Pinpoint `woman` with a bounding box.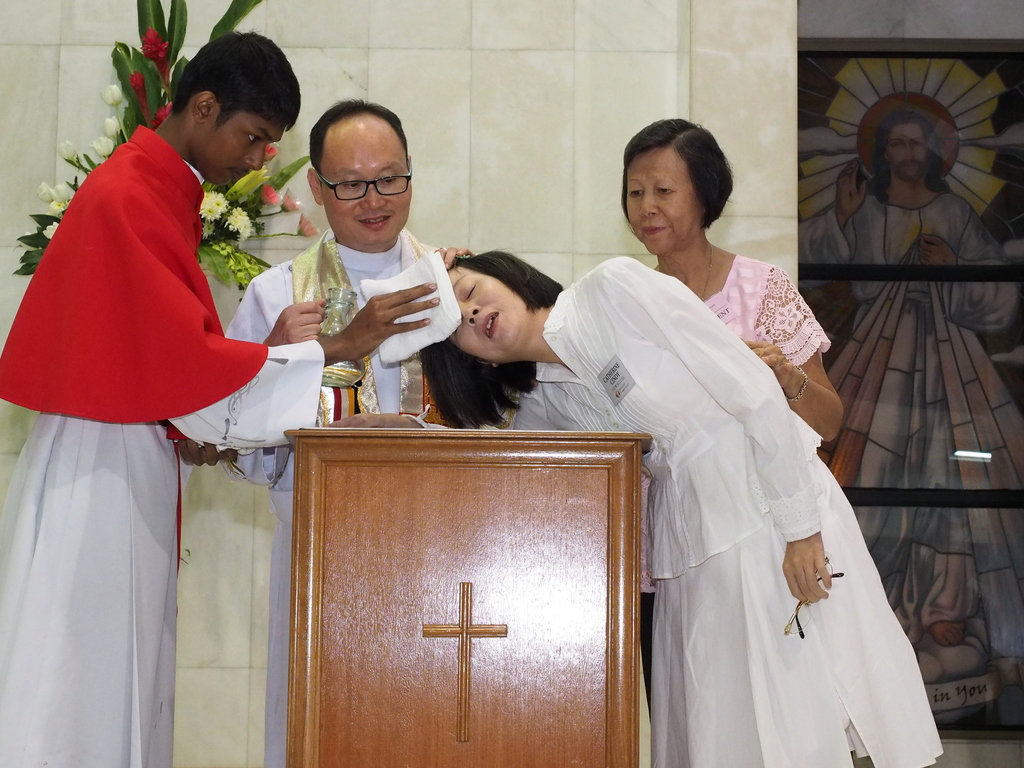
BBox(621, 121, 867, 454).
